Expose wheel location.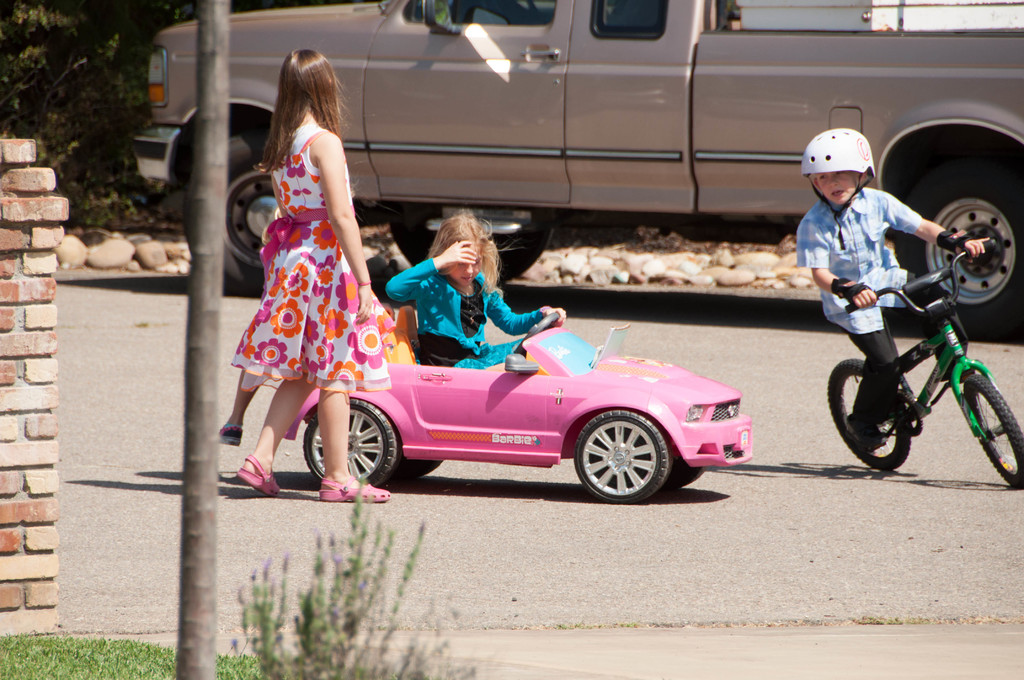
Exposed at pyautogui.locateOnScreen(579, 407, 671, 505).
